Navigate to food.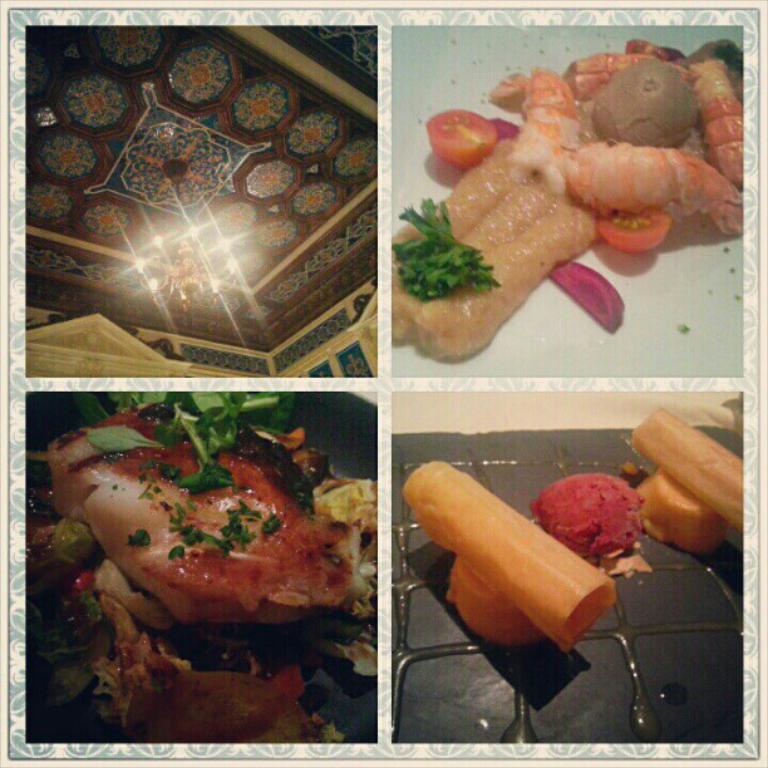
Navigation target: 390,402,744,742.
